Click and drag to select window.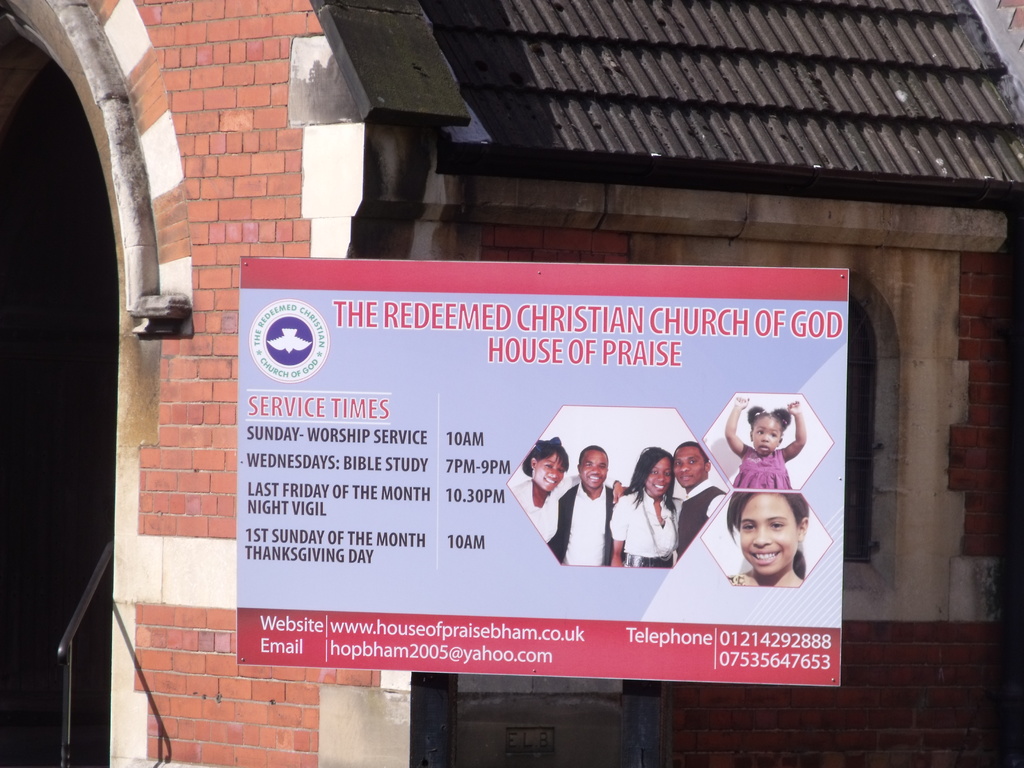
Selection: (x1=842, y1=259, x2=892, y2=592).
